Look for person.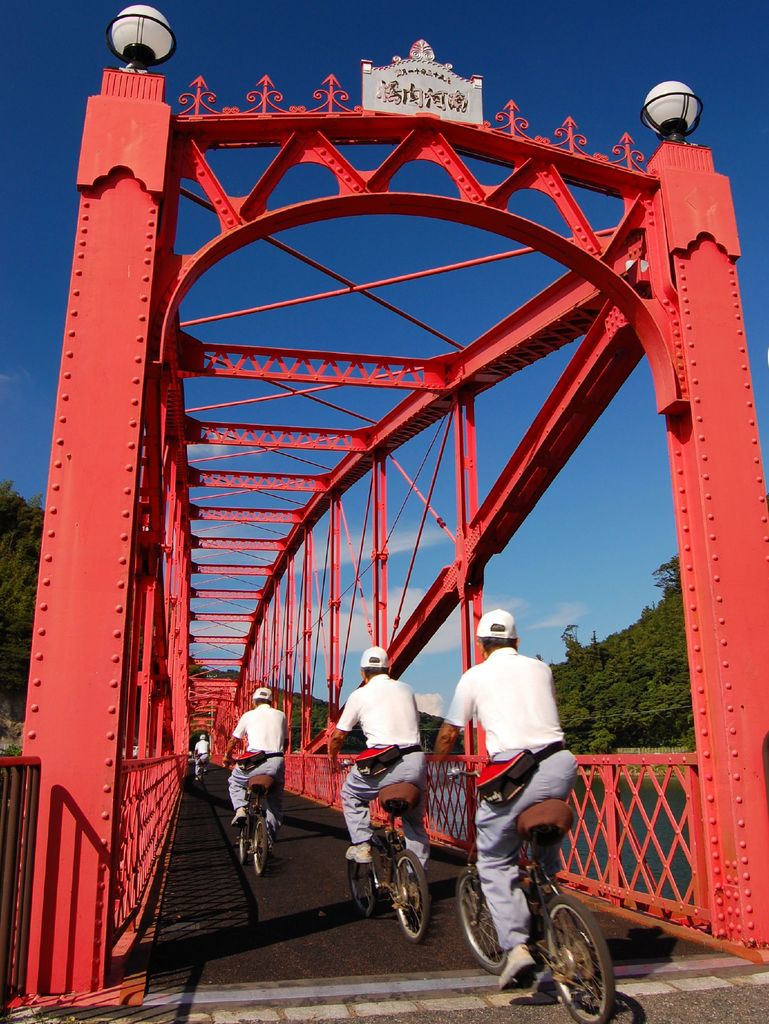
Found: bbox=[190, 730, 222, 781].
